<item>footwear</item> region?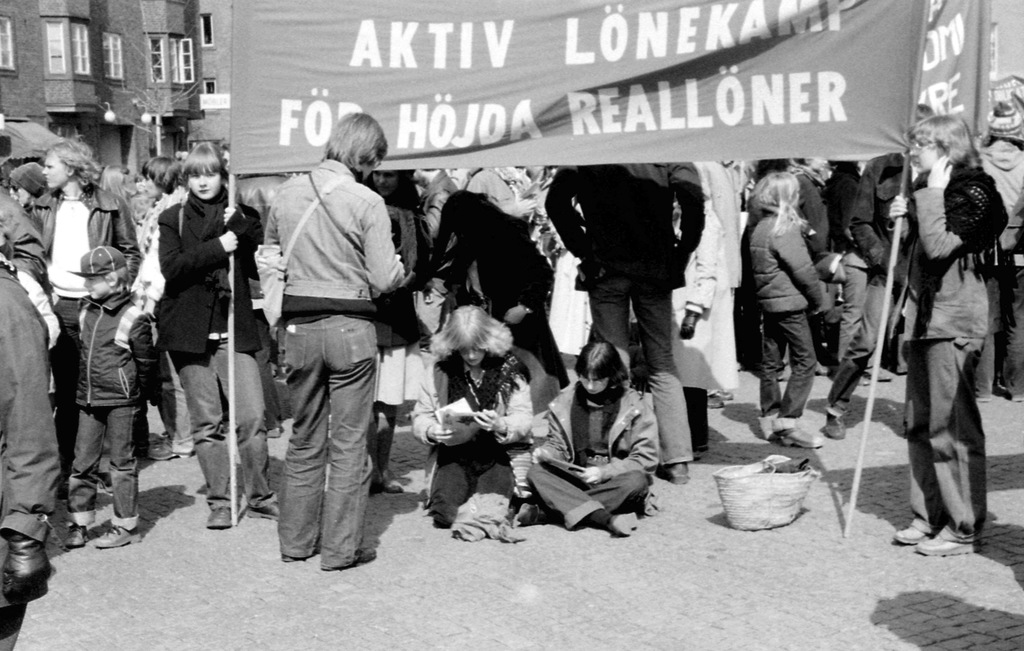
<box>609,509,639,536</box>
